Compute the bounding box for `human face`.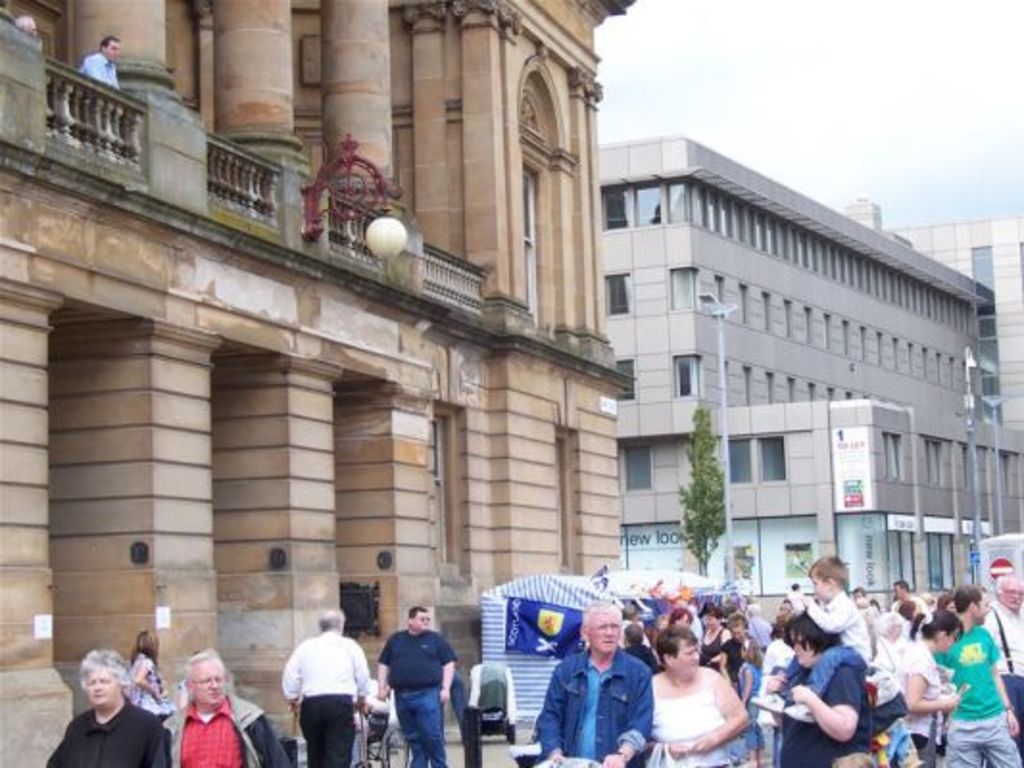
region(413, 614, 432, 630).
